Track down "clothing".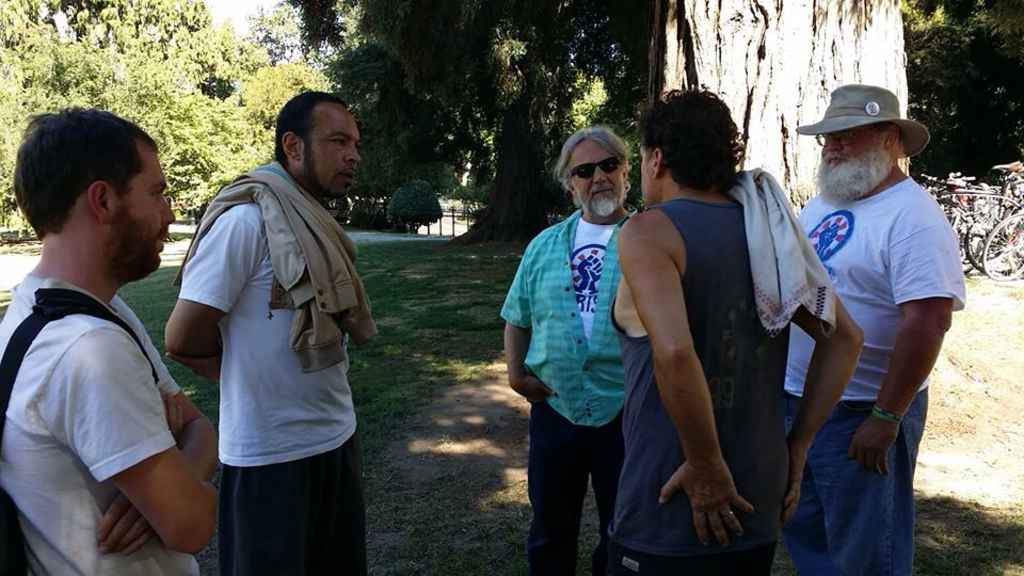
Tracked to pyautogui.locateOnScreen(499, 203, 638, 575).
